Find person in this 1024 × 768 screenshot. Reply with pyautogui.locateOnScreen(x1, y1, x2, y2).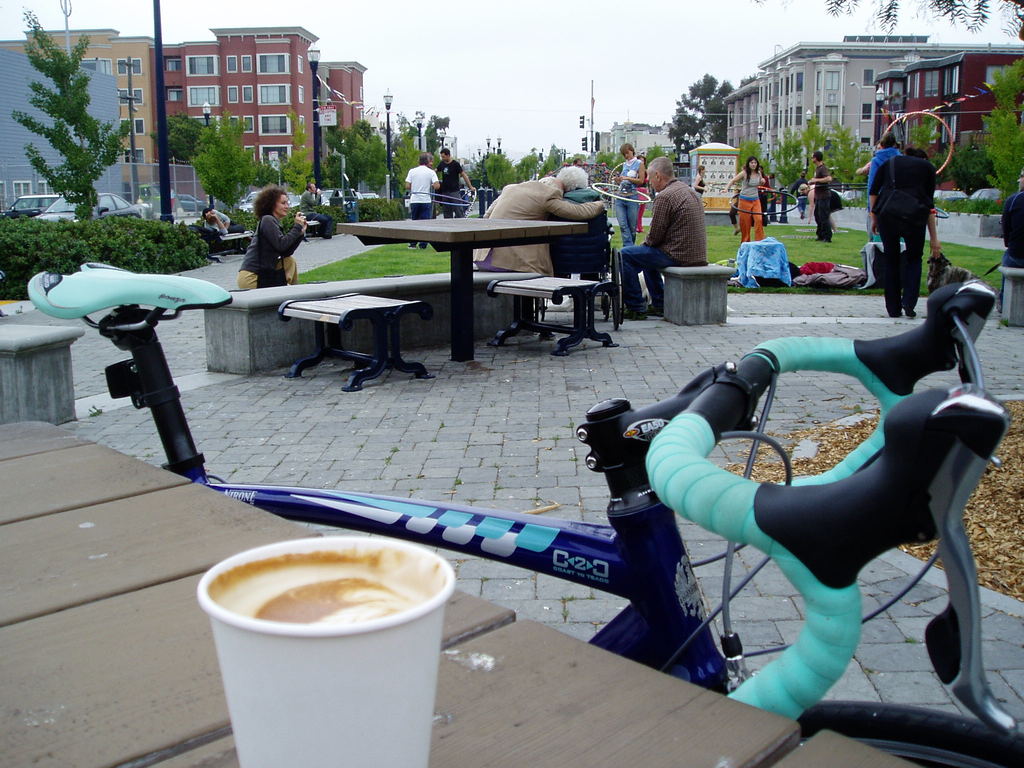
pyautogui.locateOnScreen(994, 168, 1023, 267).
